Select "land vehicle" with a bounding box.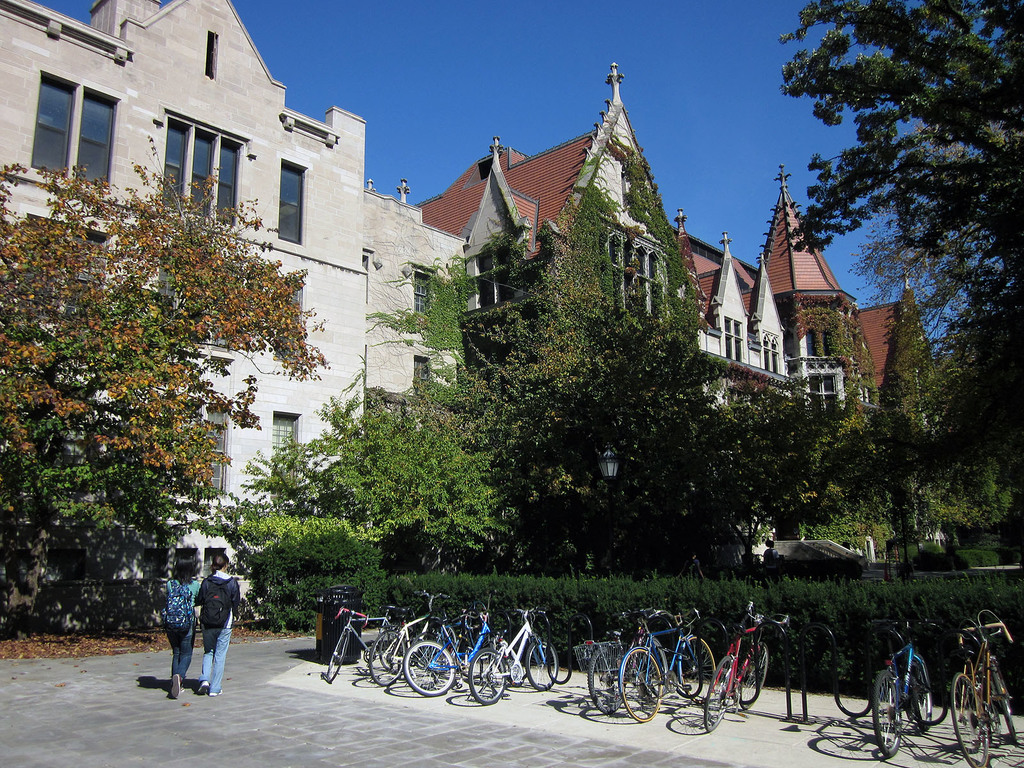
(401,587,499,698).
